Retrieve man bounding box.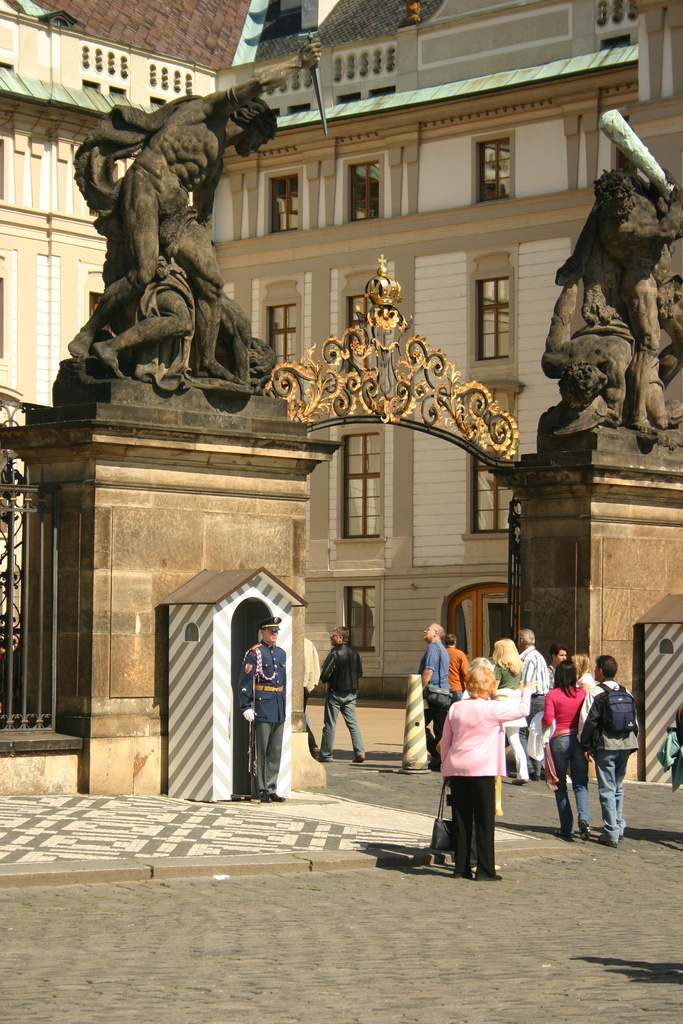
Bounding box: [left=577, top=655, right=639, bottom=847].
